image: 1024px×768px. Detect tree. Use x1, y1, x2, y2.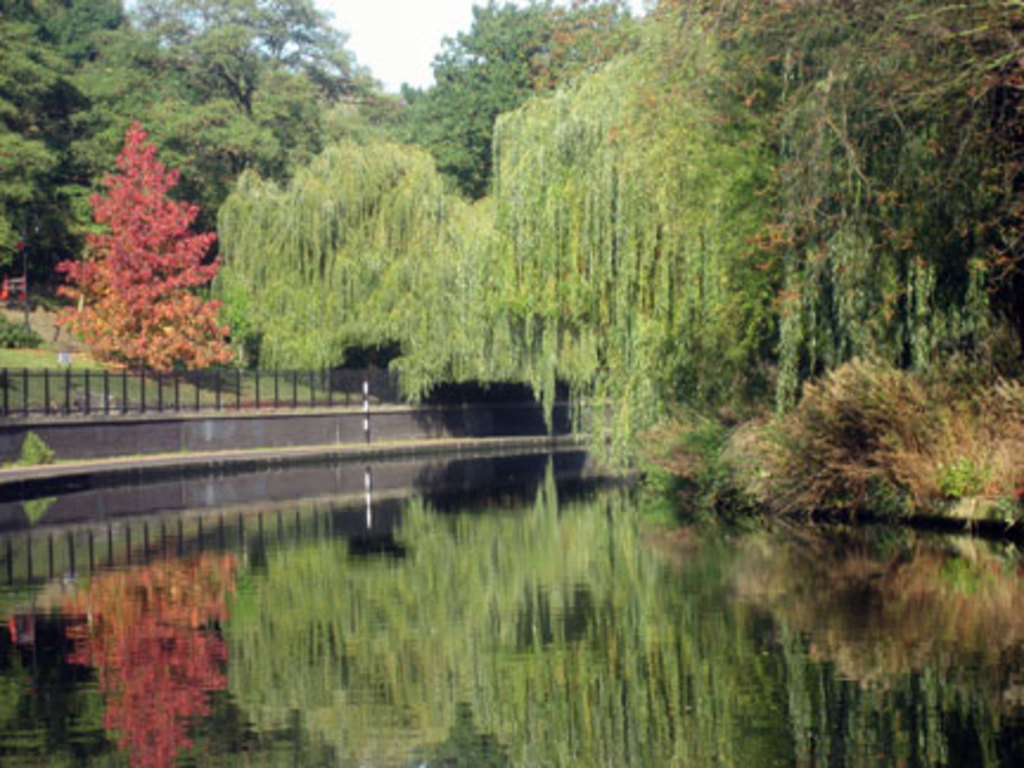
183, 145, 467, 393.
